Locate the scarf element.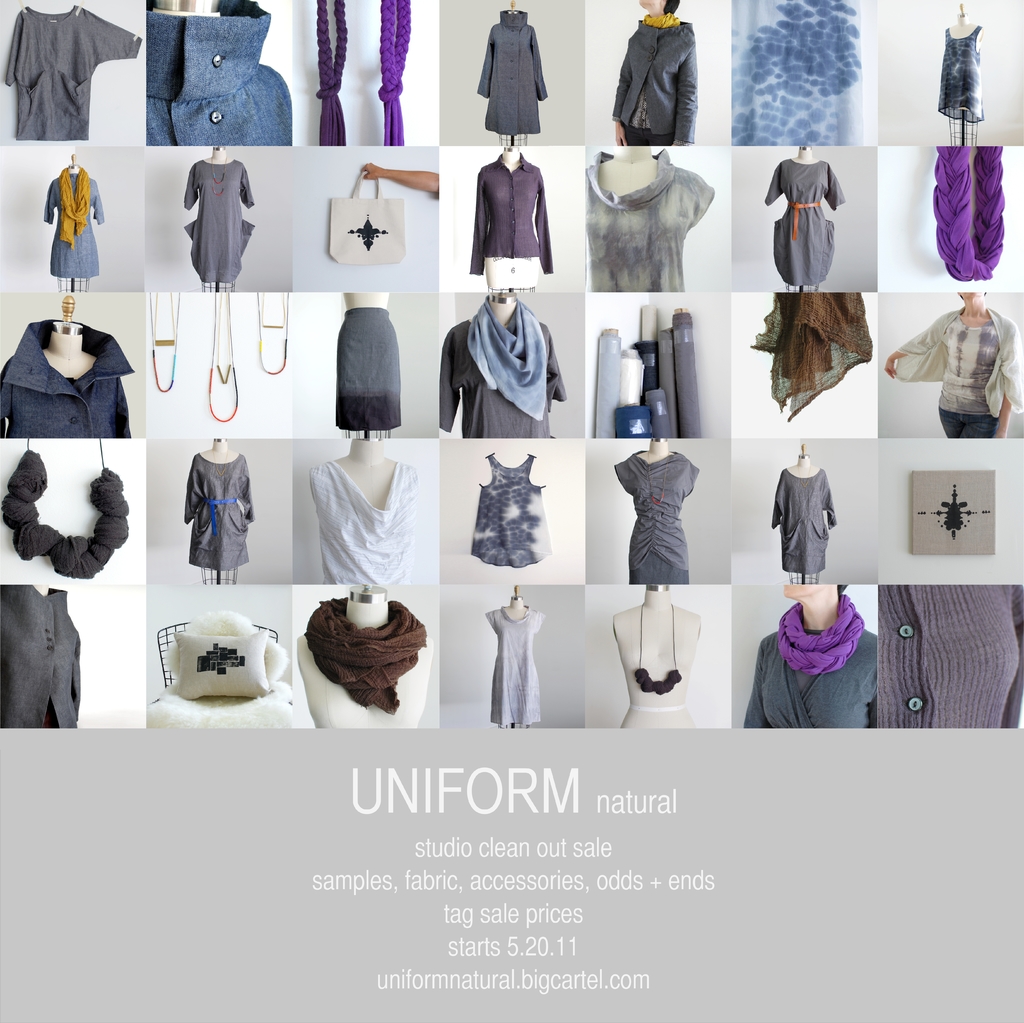
Element bbox: detection(462, 296, 558, 426).
